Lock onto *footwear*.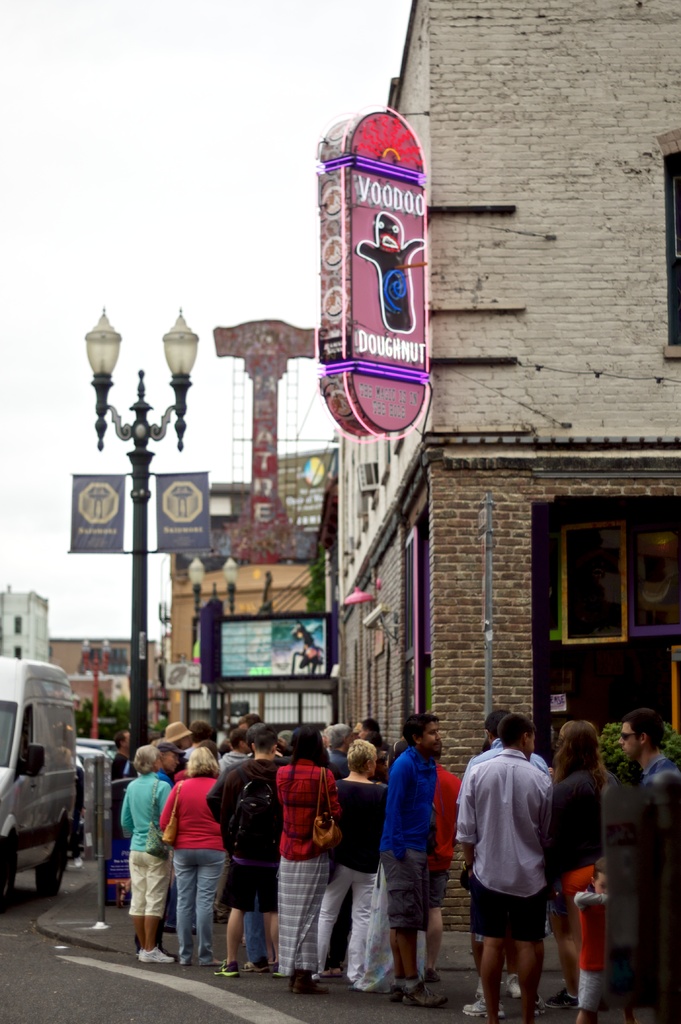
Locked: [x1=211, y1=960, x2=244, y2=977].
